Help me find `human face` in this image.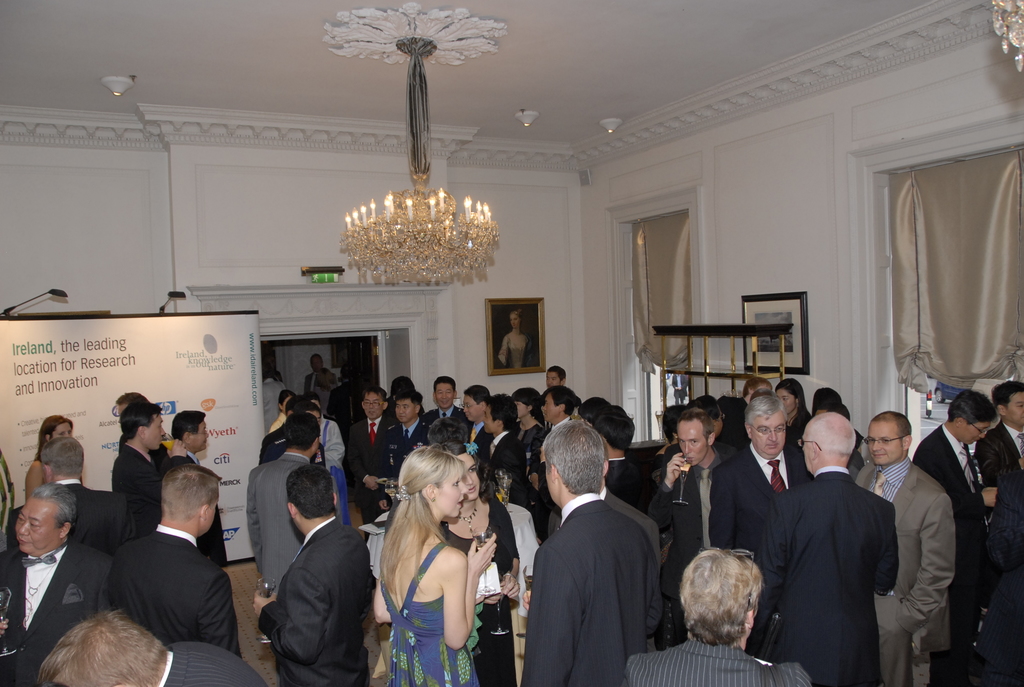
Found it: <bbox>802, 420, 812, 473</bbox>.
